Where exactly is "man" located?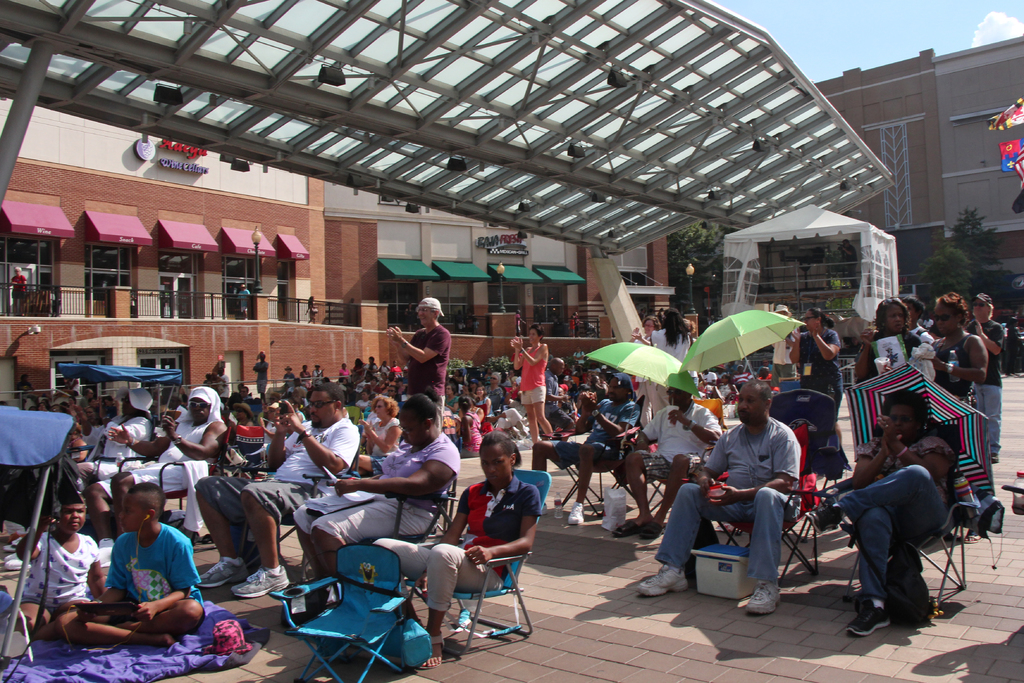
Its bounding box is select_region(614, 386, 719, 539).
